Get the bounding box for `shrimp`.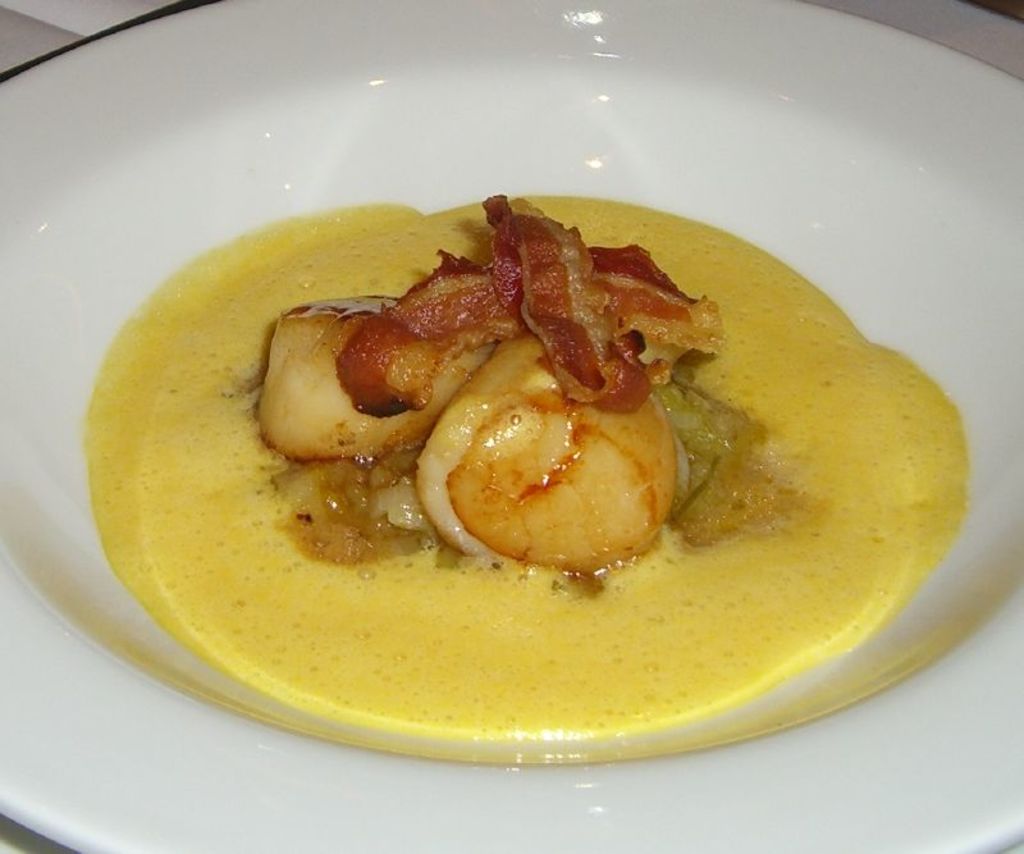
bbox(407, 326, 681, 590).
